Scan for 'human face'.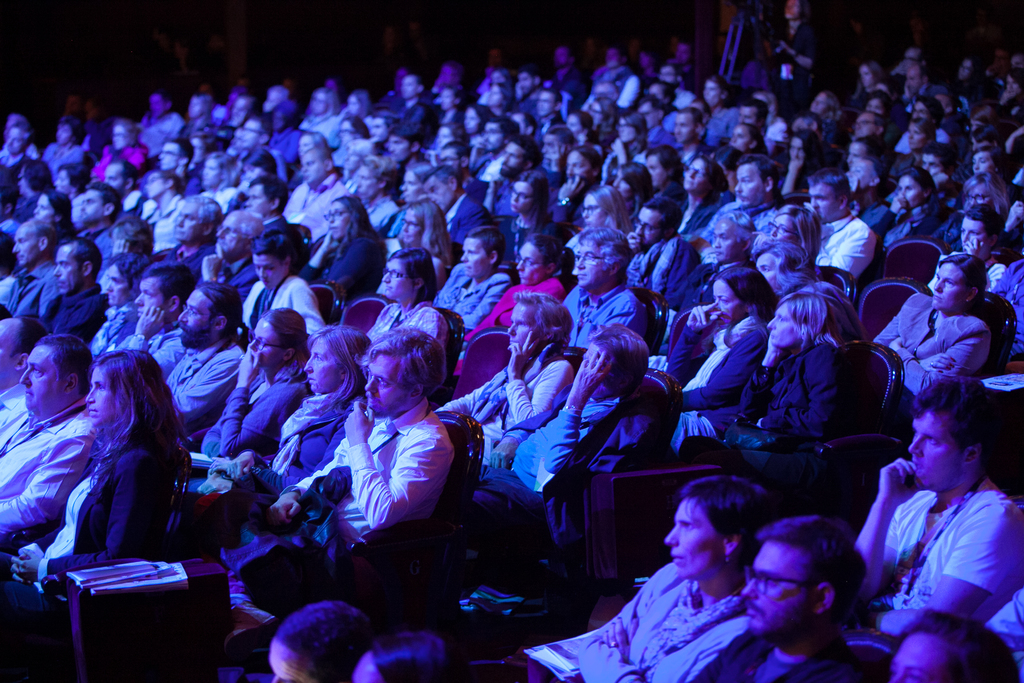
Scan result: crop(0, 320, 21, 391).
